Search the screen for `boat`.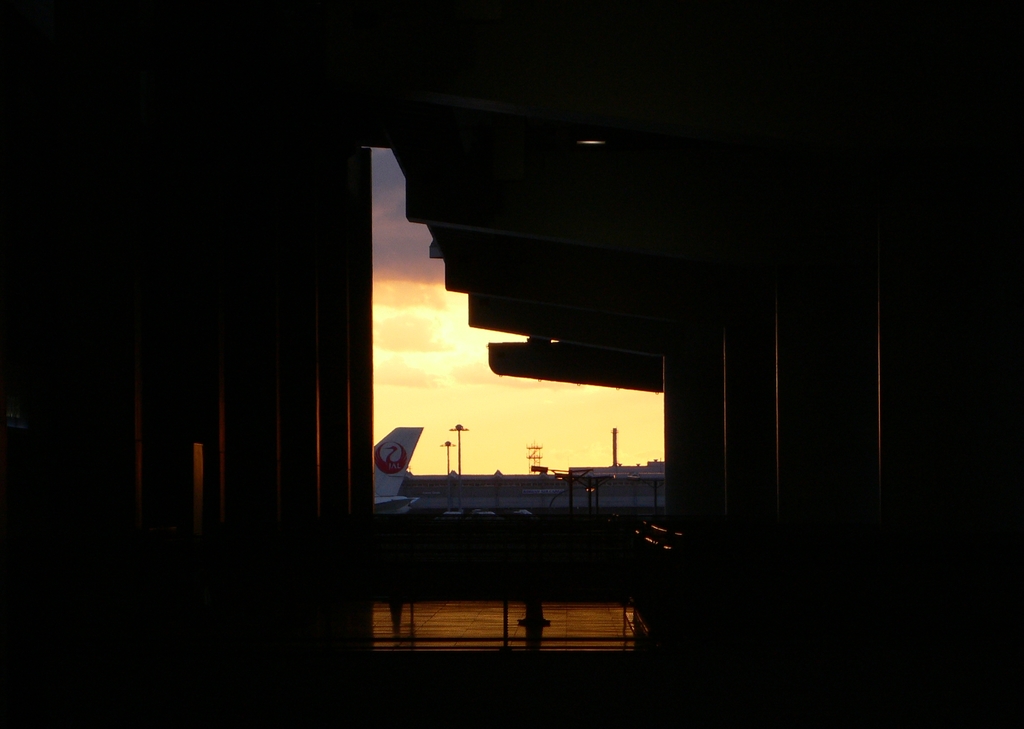
Found at x1=516, y1=509, x2=533, y2=522.
